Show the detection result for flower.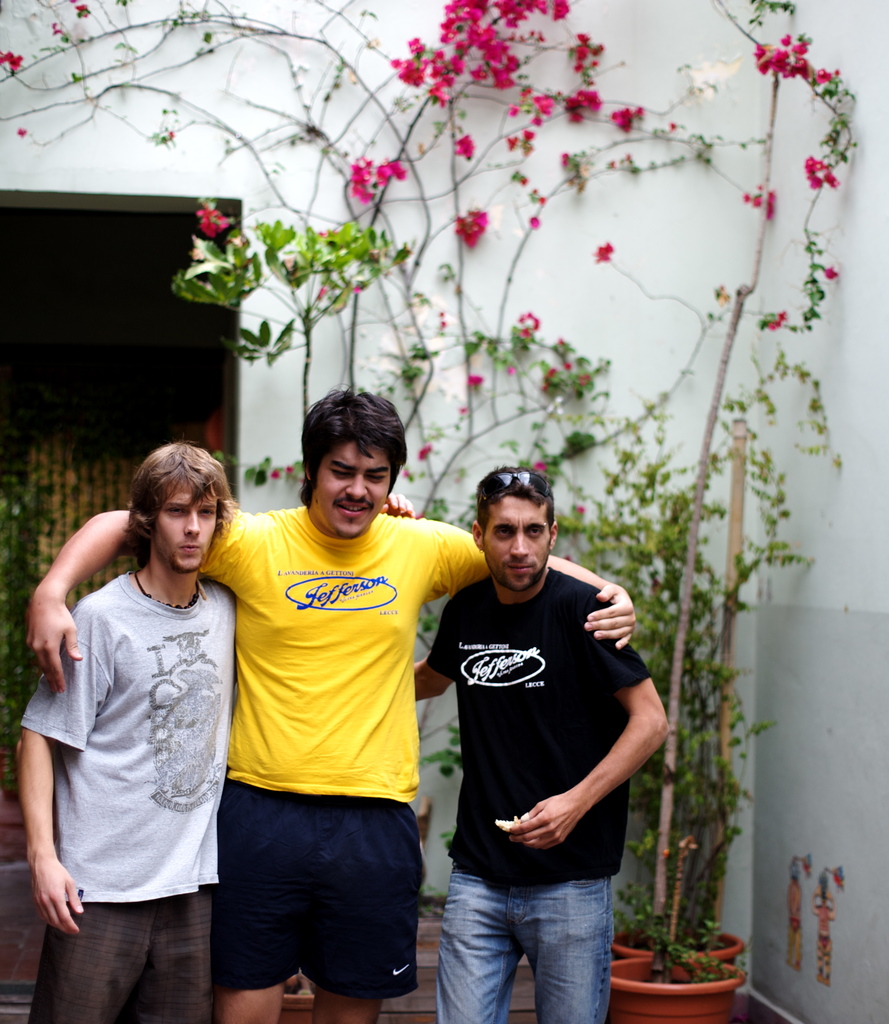
select_region(356, 153, 376, 205).
